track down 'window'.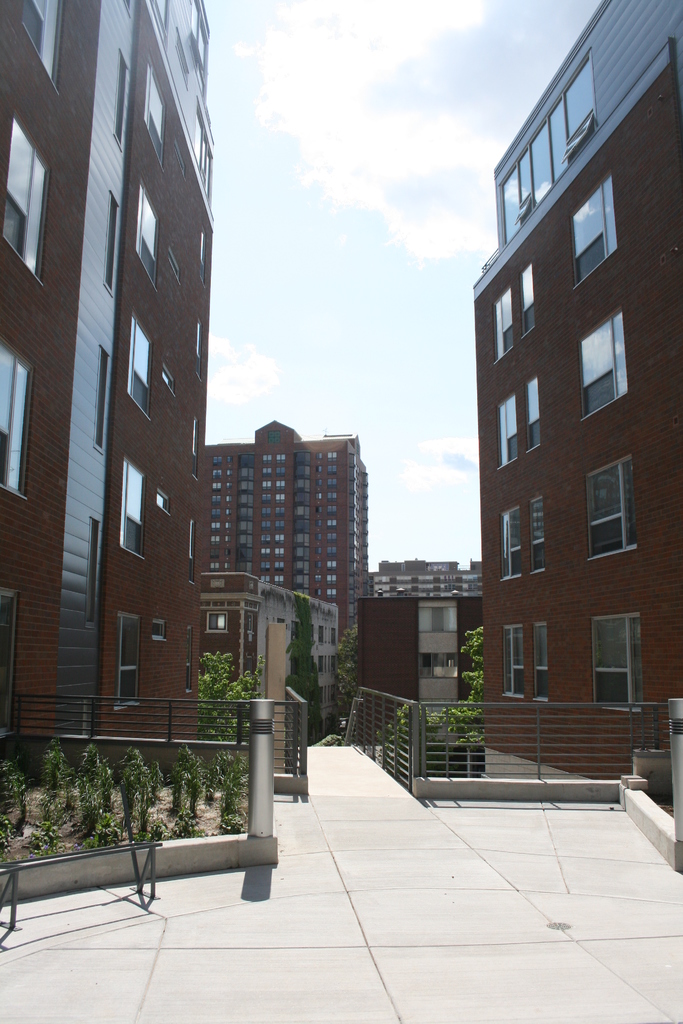
Tracked to Rect(212, 471, 220, 478).
